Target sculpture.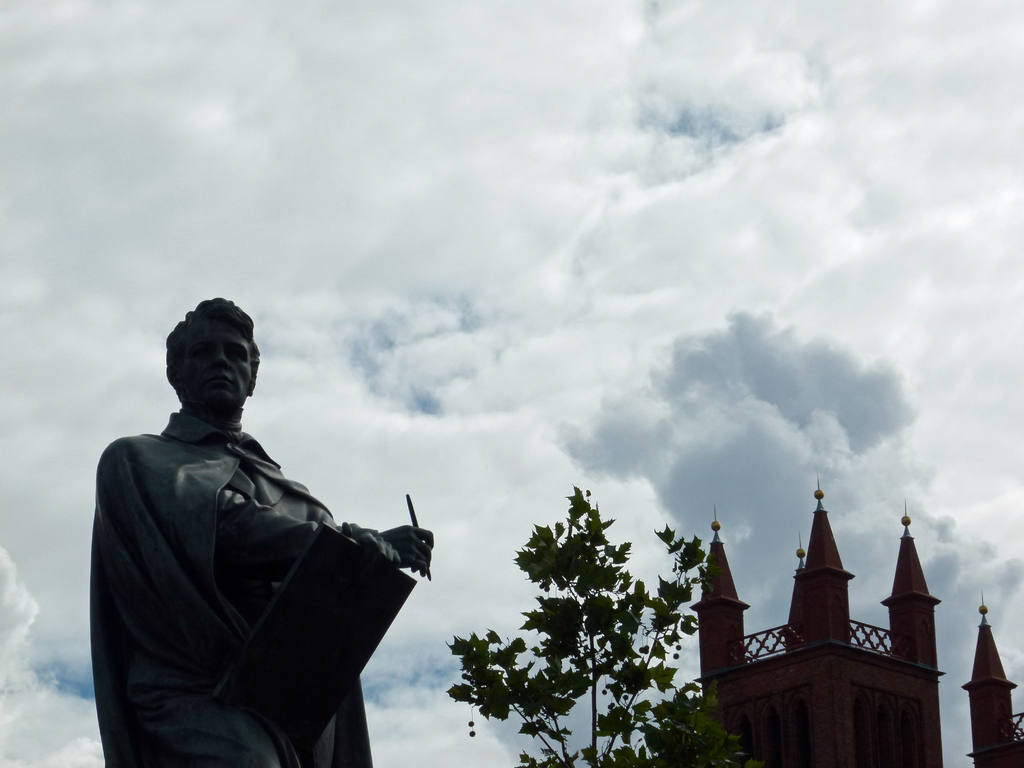
Target region: x1=76, y1=294, x2=423, y2=762.
